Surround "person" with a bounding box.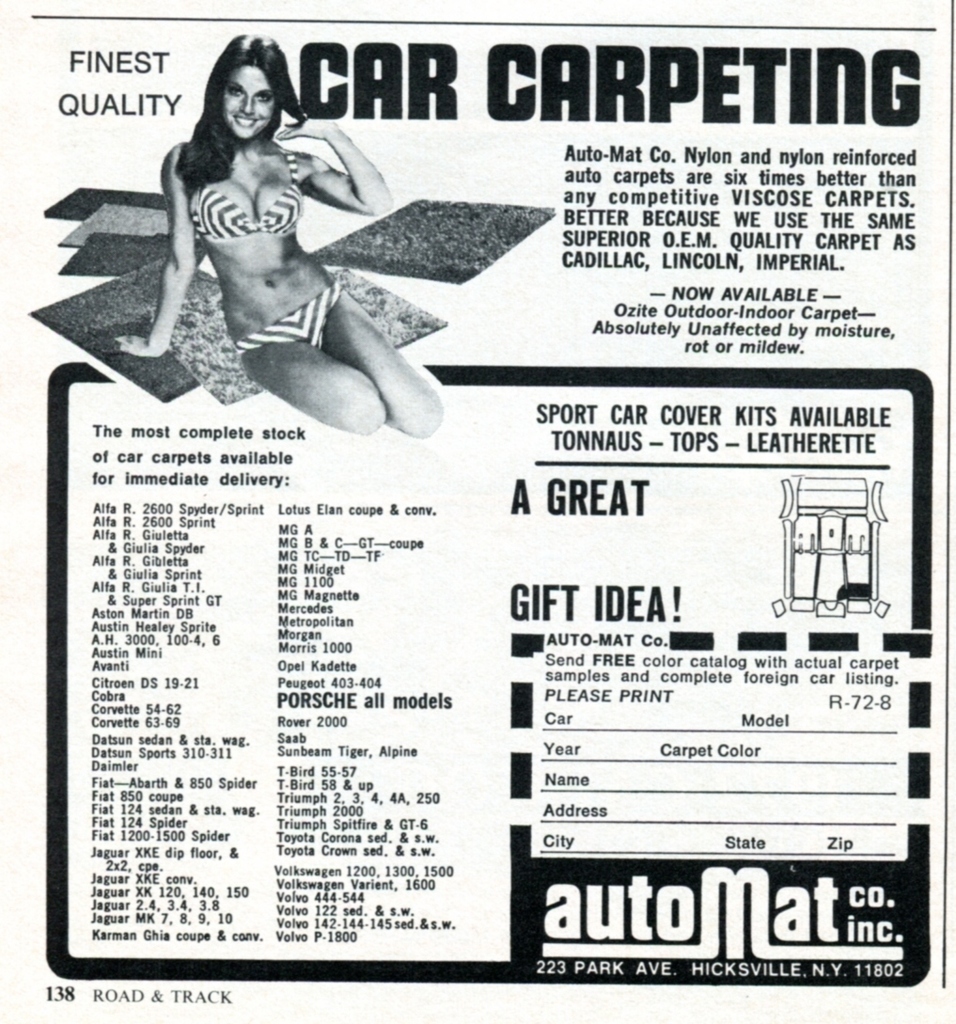
[x1=115, y1=36, x2=444, y2=439].
